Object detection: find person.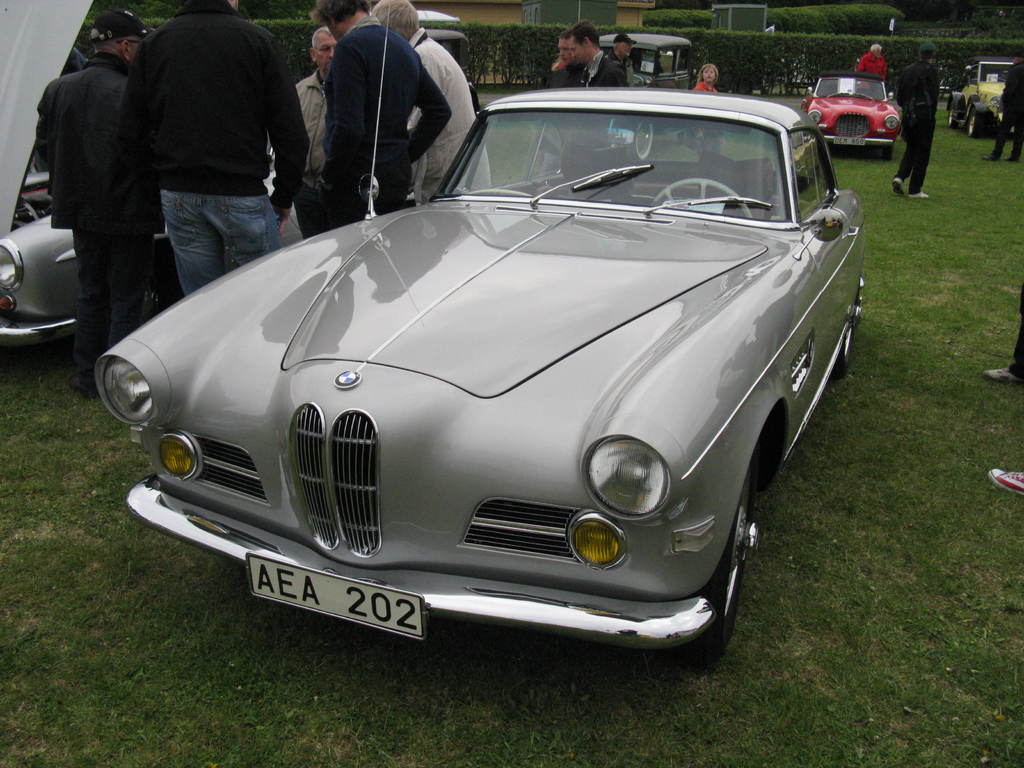
detection(322, 0, 449, 219).
